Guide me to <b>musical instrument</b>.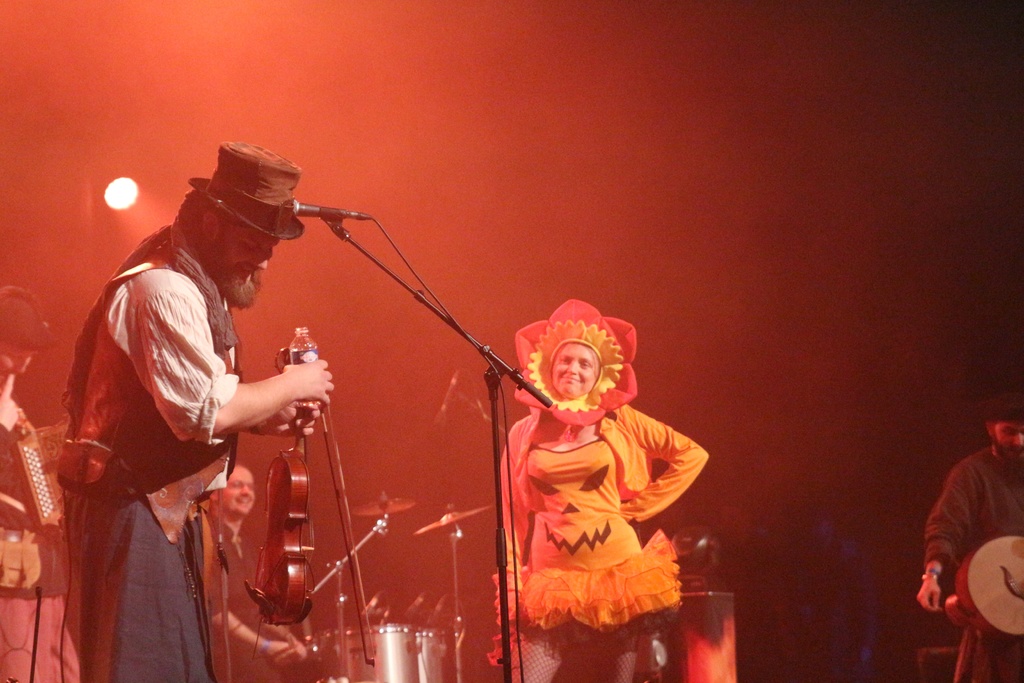
Guidance: locate(945, 533, 1023, 636).
